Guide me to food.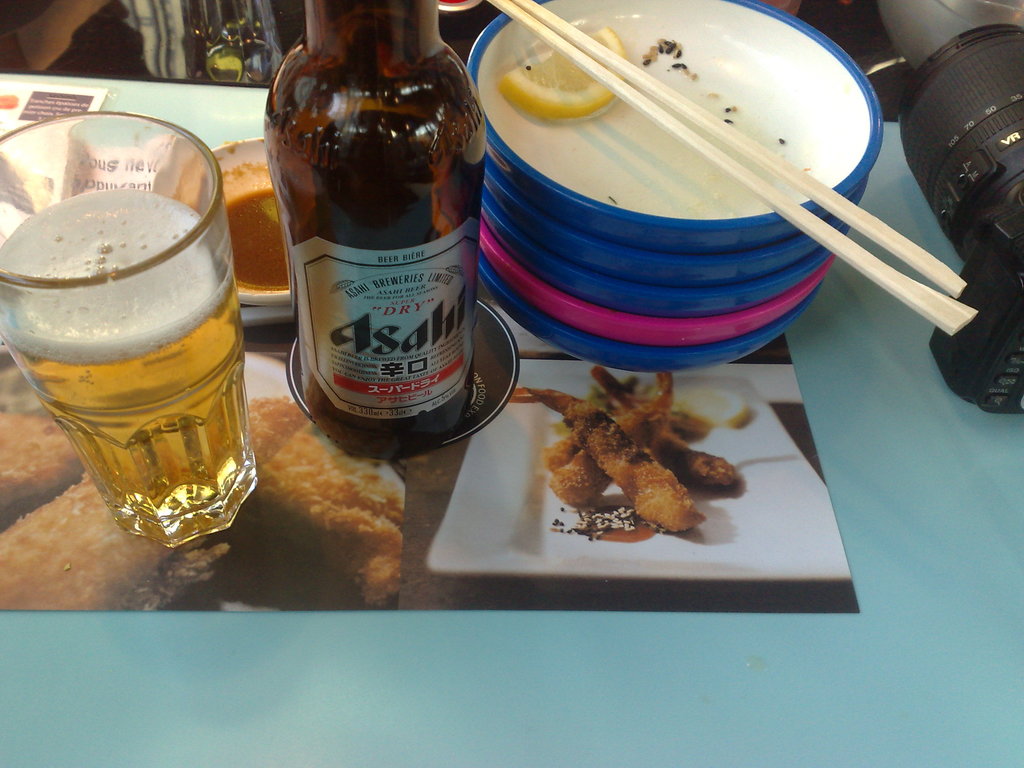
Guidance: [496, 25, 628, 119].
